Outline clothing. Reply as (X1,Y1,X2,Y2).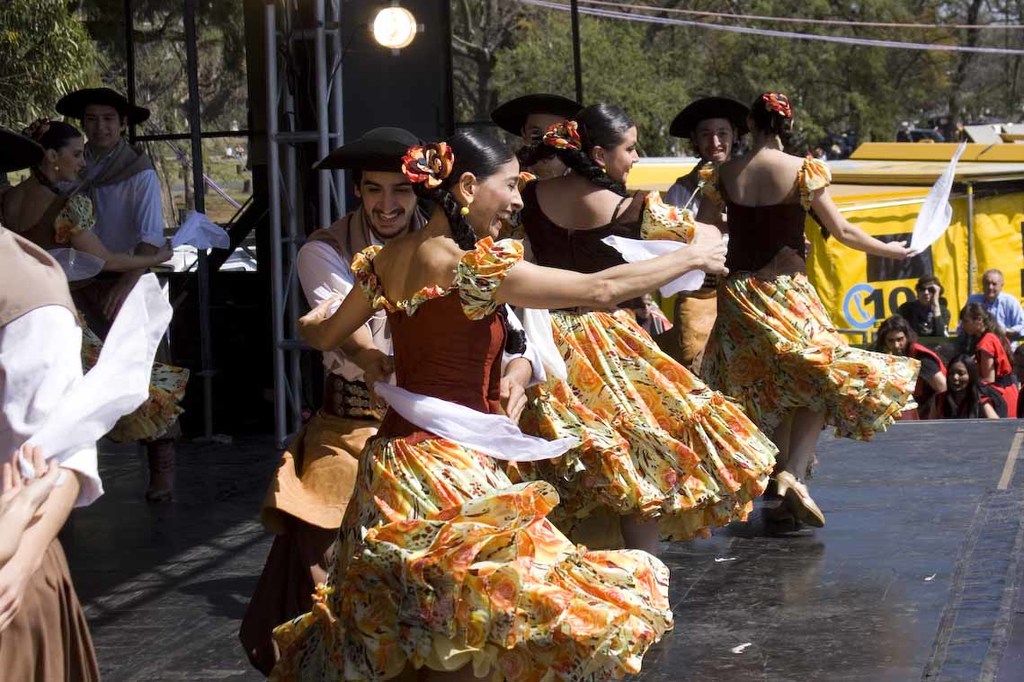
(885,337,948,414).
